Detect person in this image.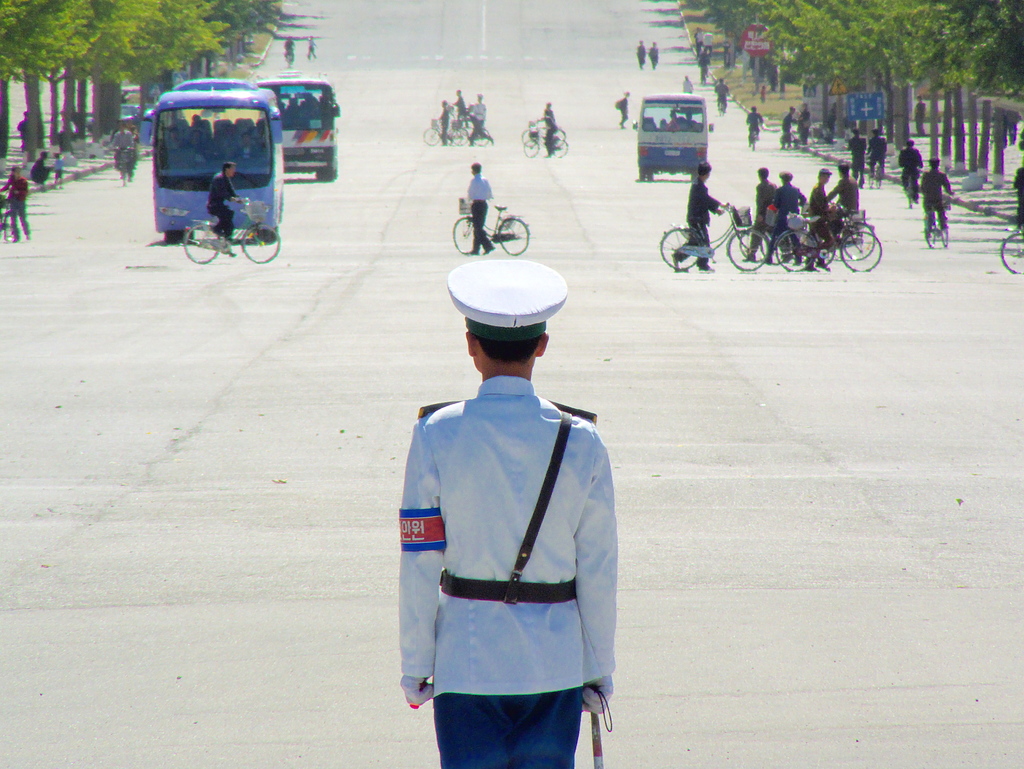
Detection: 3/164/29/241.
